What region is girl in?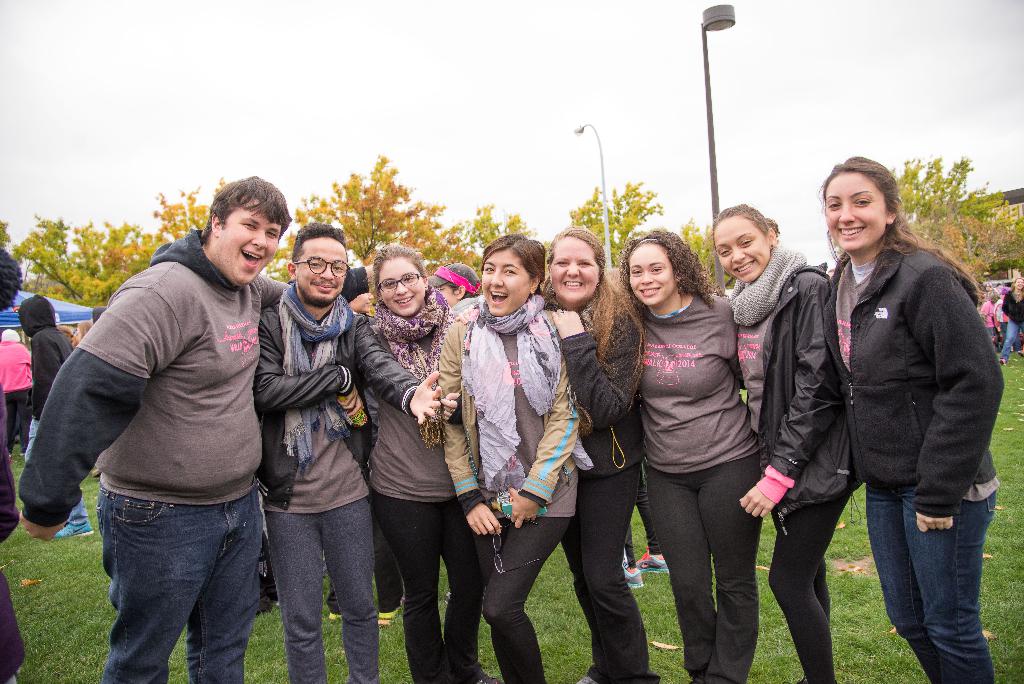
box=[438, 238, 596, 683].
